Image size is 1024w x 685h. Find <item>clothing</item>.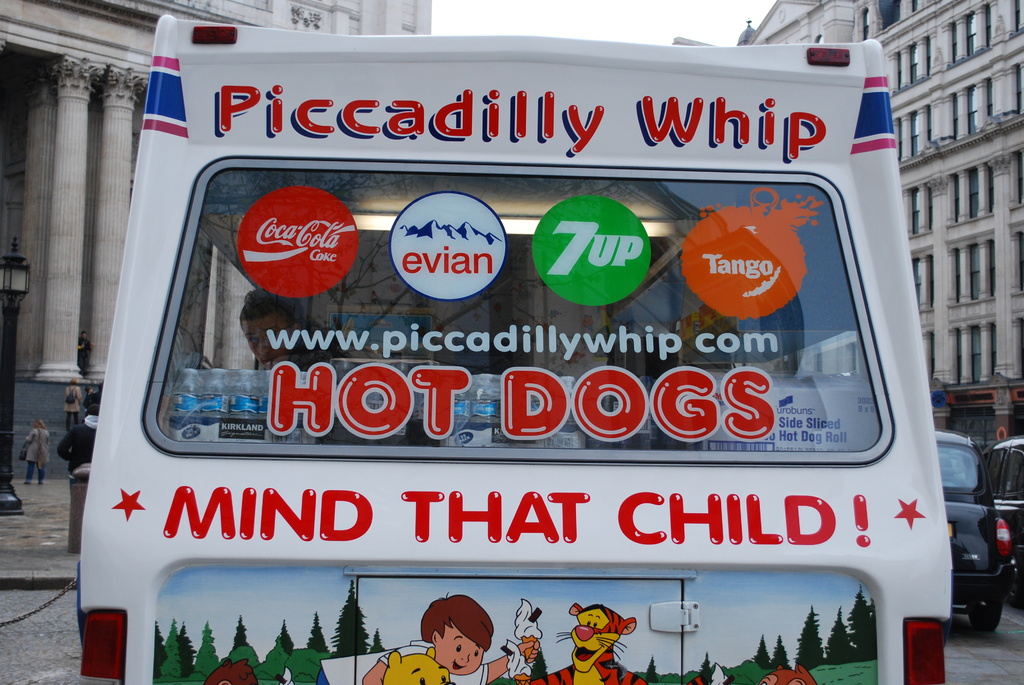
<region>25, 427, 50, 485</region>.
